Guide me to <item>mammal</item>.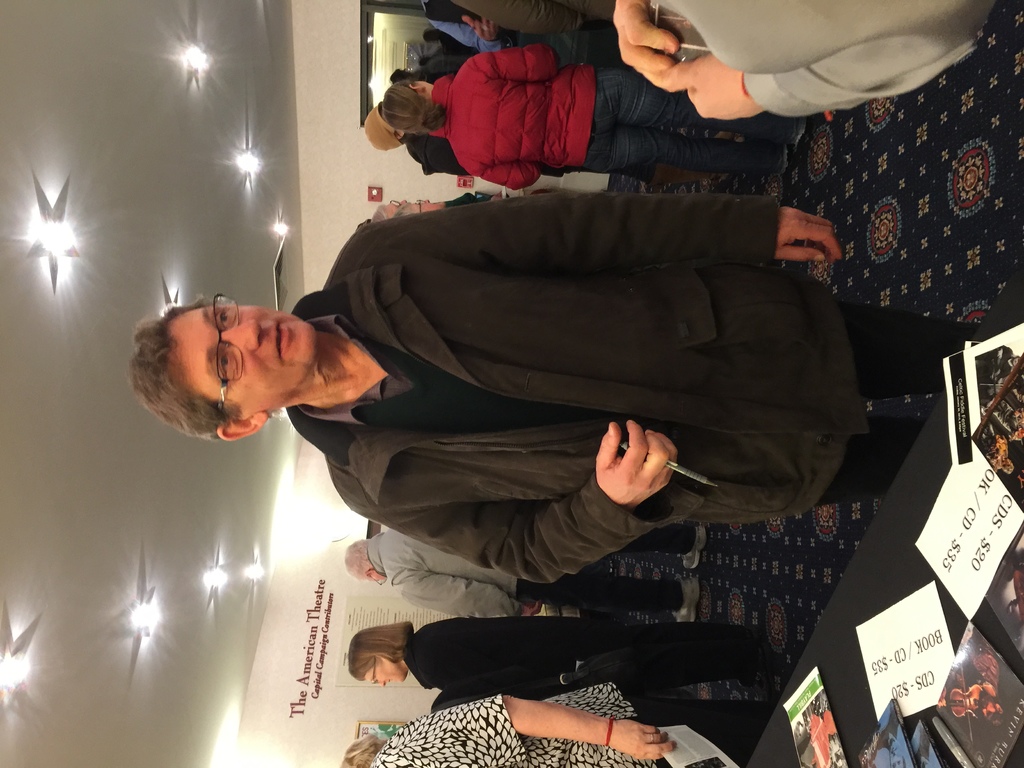
Guidance: Rect(143, 146, 893, 624).
